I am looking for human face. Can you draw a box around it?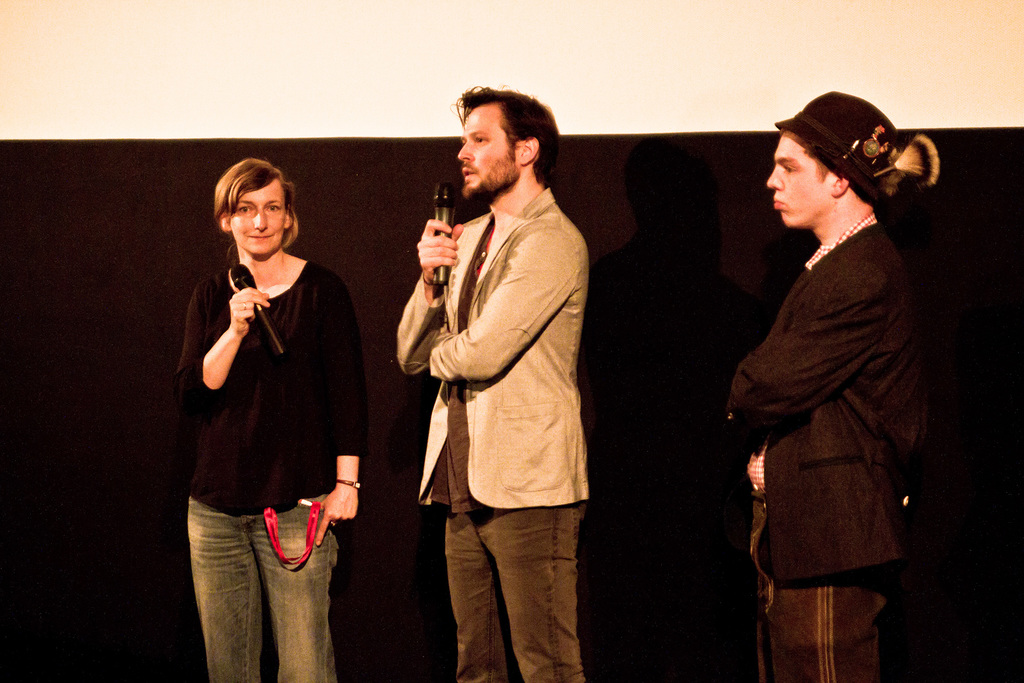
Sure, the bounding box is (x1=765, y1=129, x2=831, y2=228).
